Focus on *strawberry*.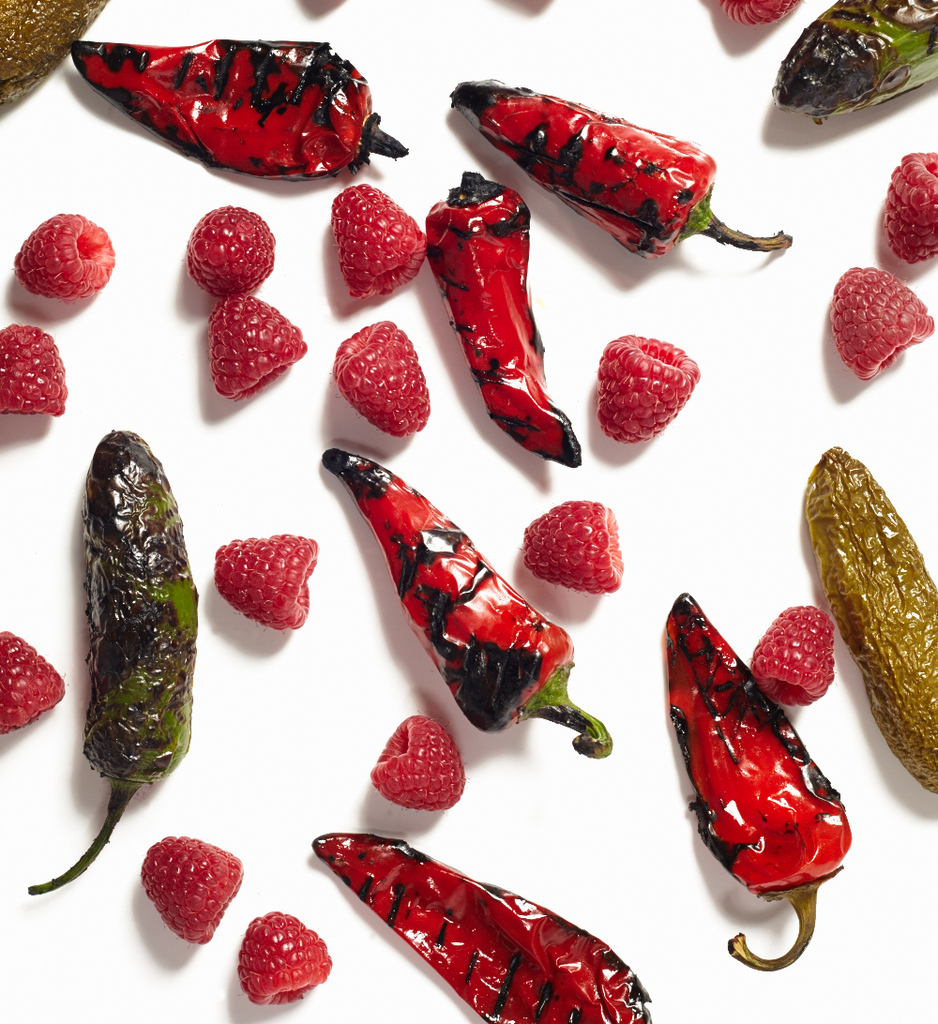
Focused at x1=746 y1=603 x2=840 y2=705.
